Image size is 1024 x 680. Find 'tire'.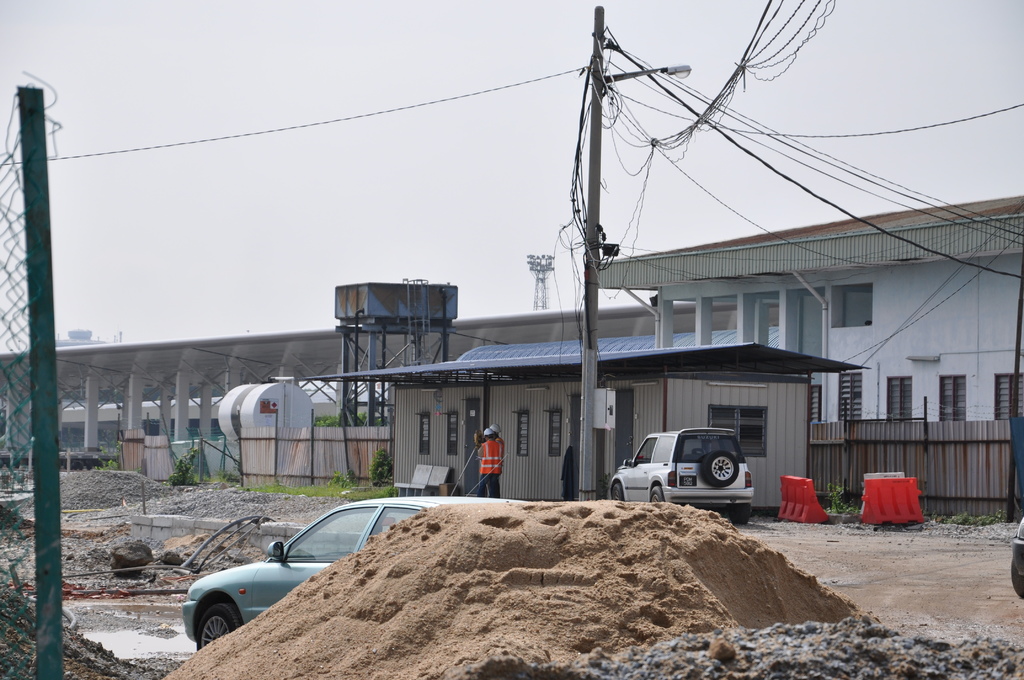
{"x1": 186, "y1": 588, "x2": 252, "y2": 657}.
